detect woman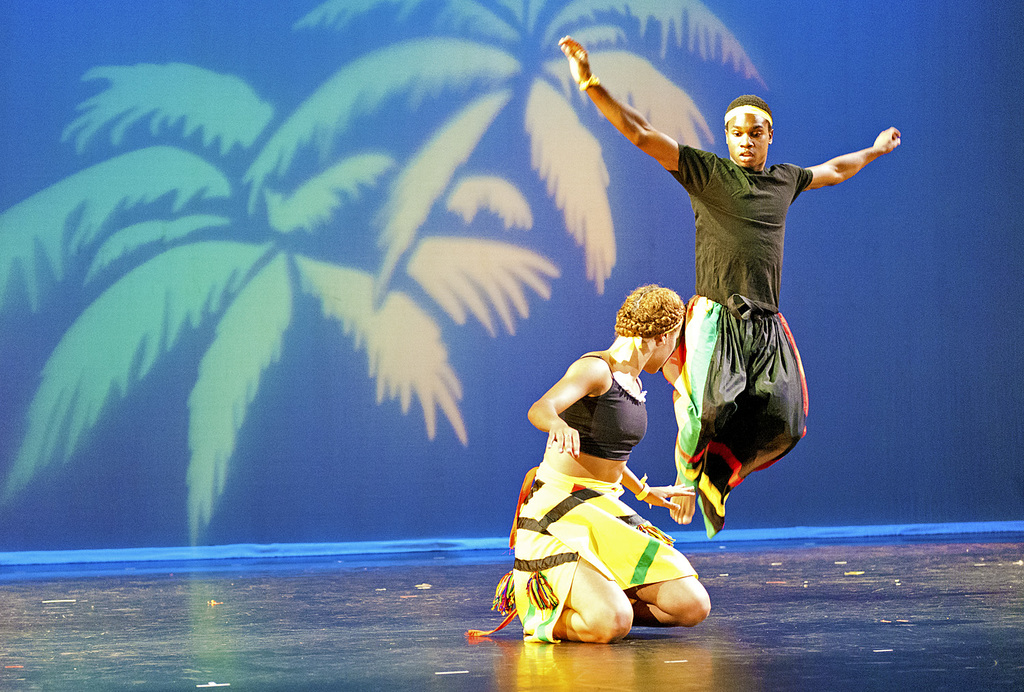
rect(505, 304, 711, 651)
